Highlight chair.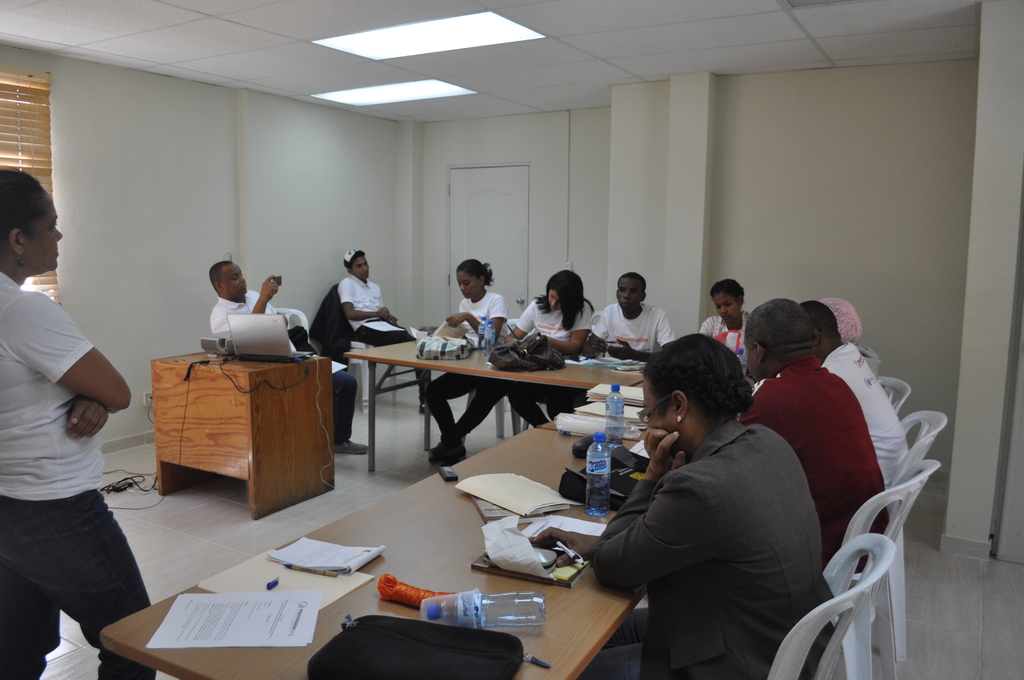
Highlighted region: select_region(817, 459, 938, 679).
